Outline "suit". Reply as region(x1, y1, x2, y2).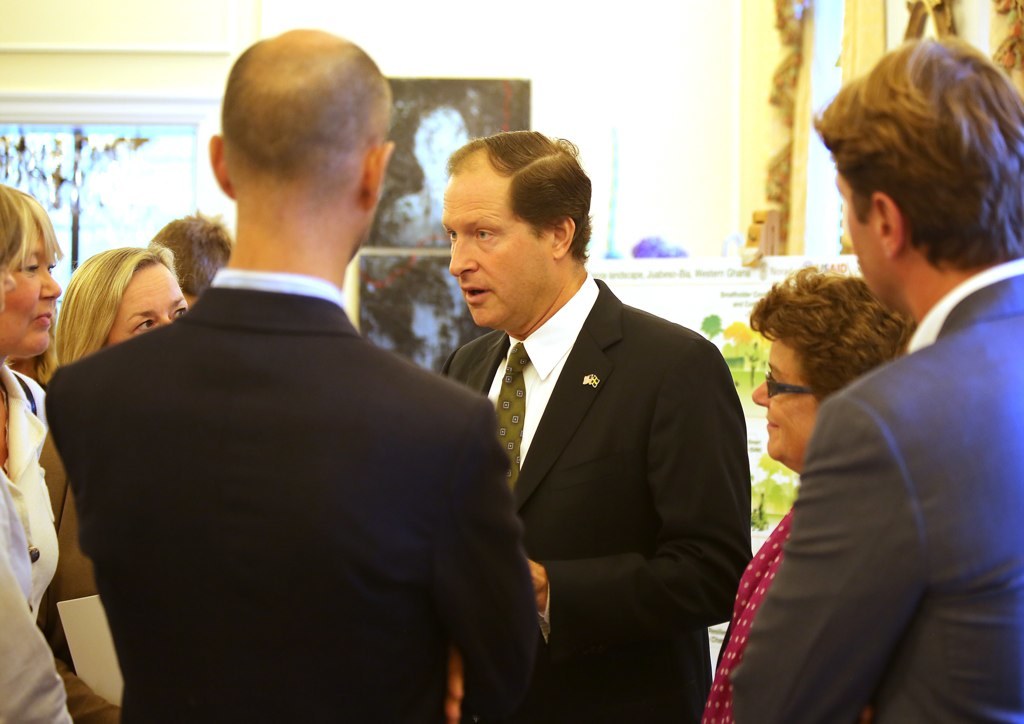
region(431, 273, 753, 723).
